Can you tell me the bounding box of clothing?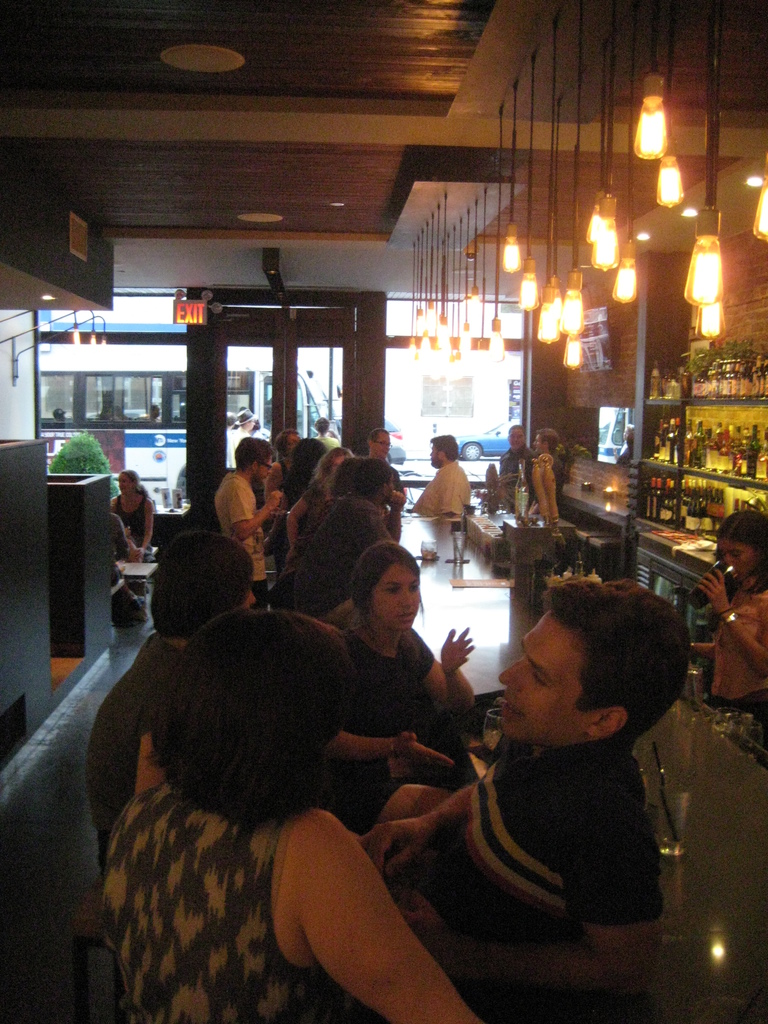
142/412/161/422.
